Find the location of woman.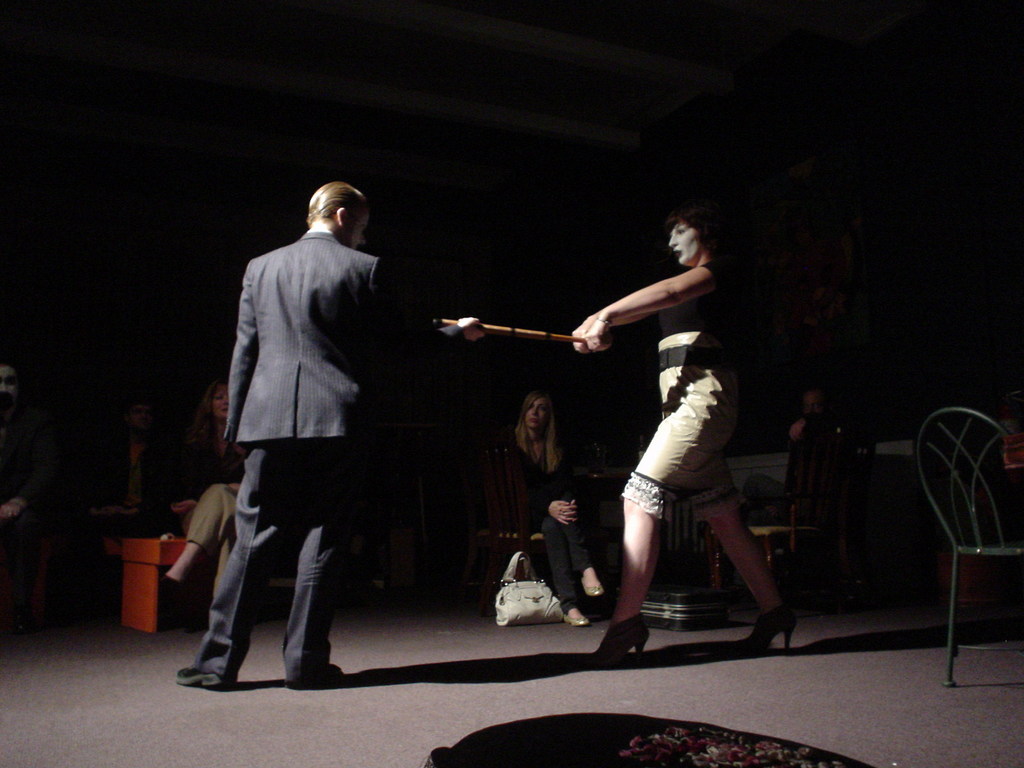
Location: 596, 214, 791, 663.
